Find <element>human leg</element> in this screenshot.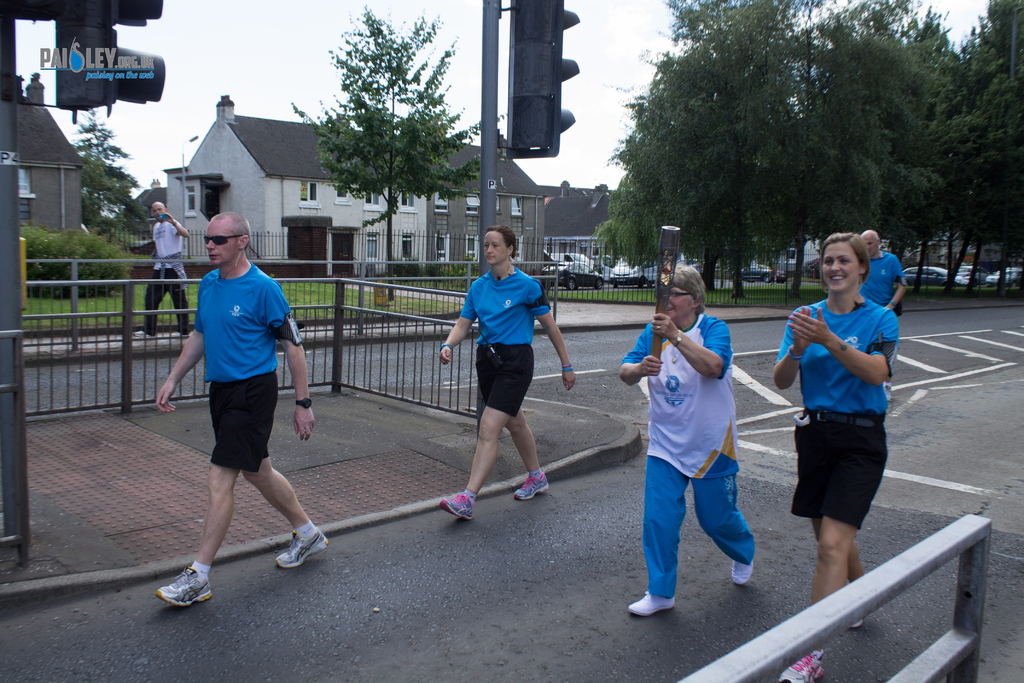
The bounding box for <element>human leg</element> is 804/513/866/632.
